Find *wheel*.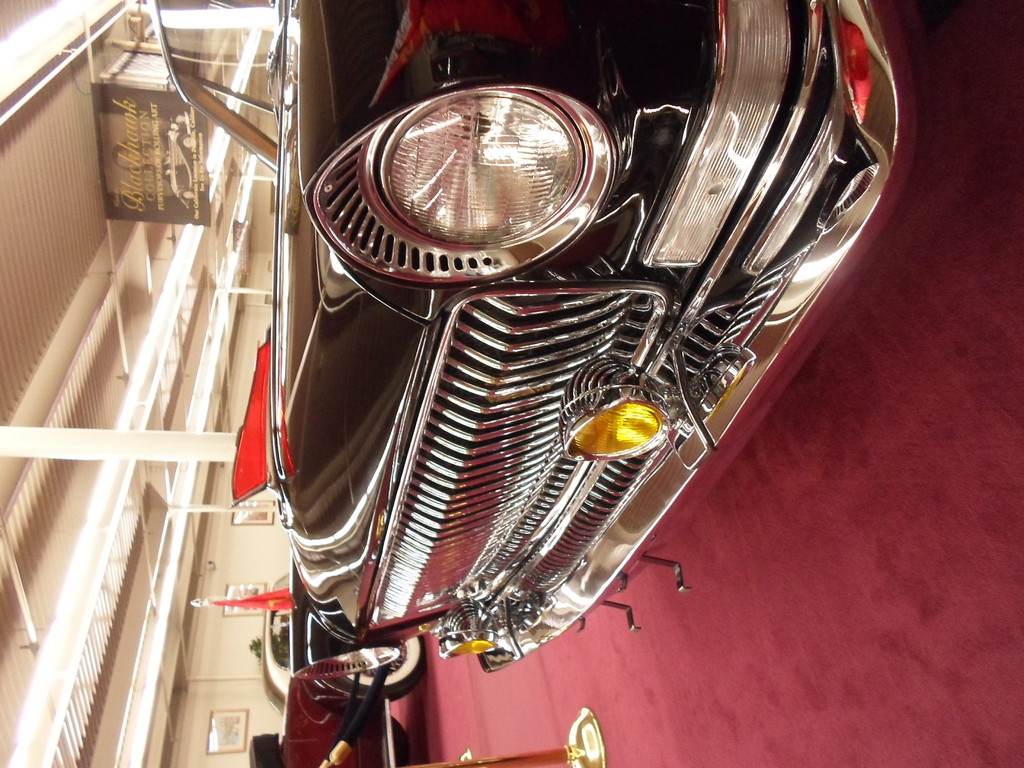
[left=328, top=623, right=425, bottom=708].
